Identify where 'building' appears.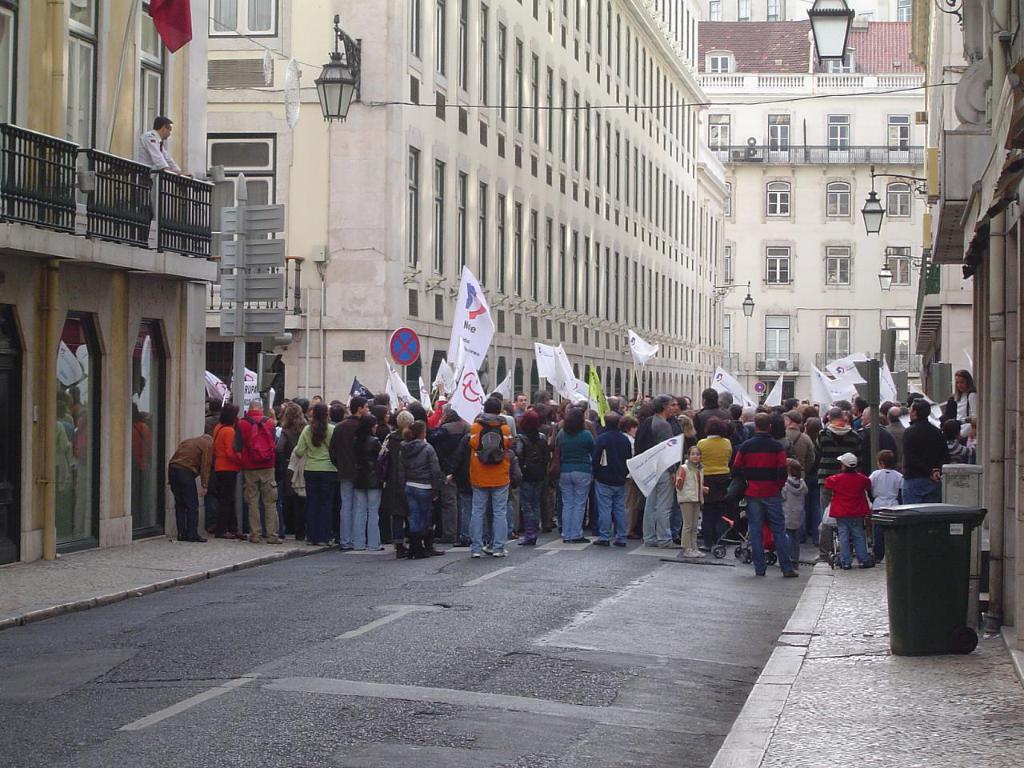
Appears at l=700, t=18, r=920, b=394.
